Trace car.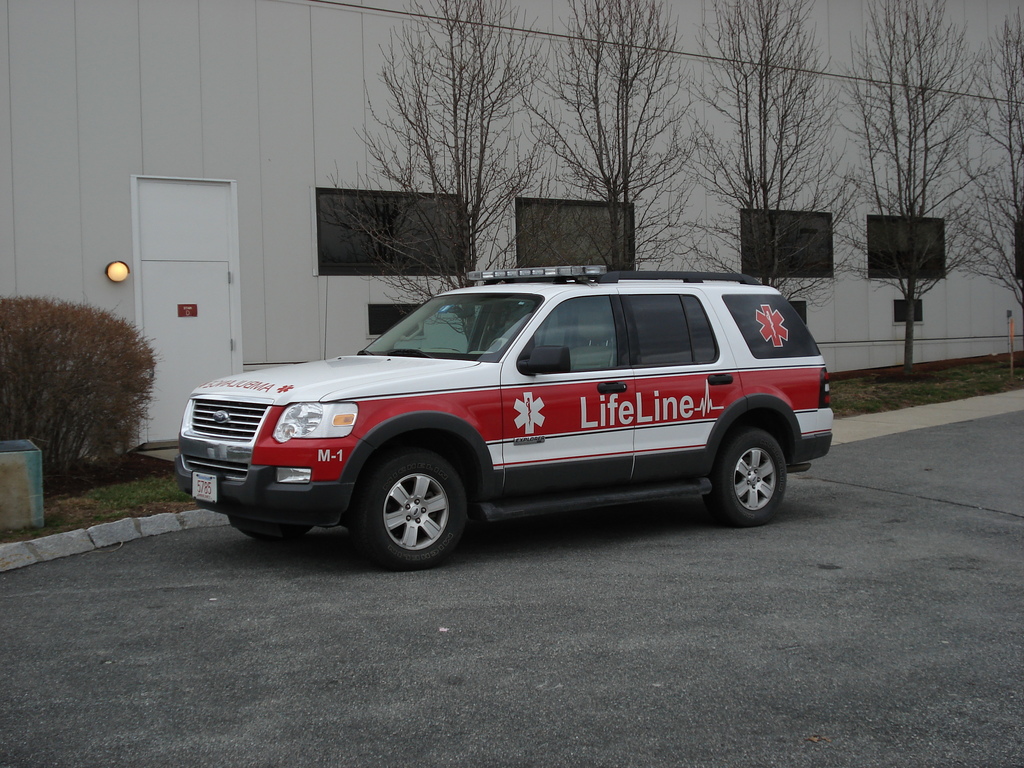
Traced to 175,263,831,572.
